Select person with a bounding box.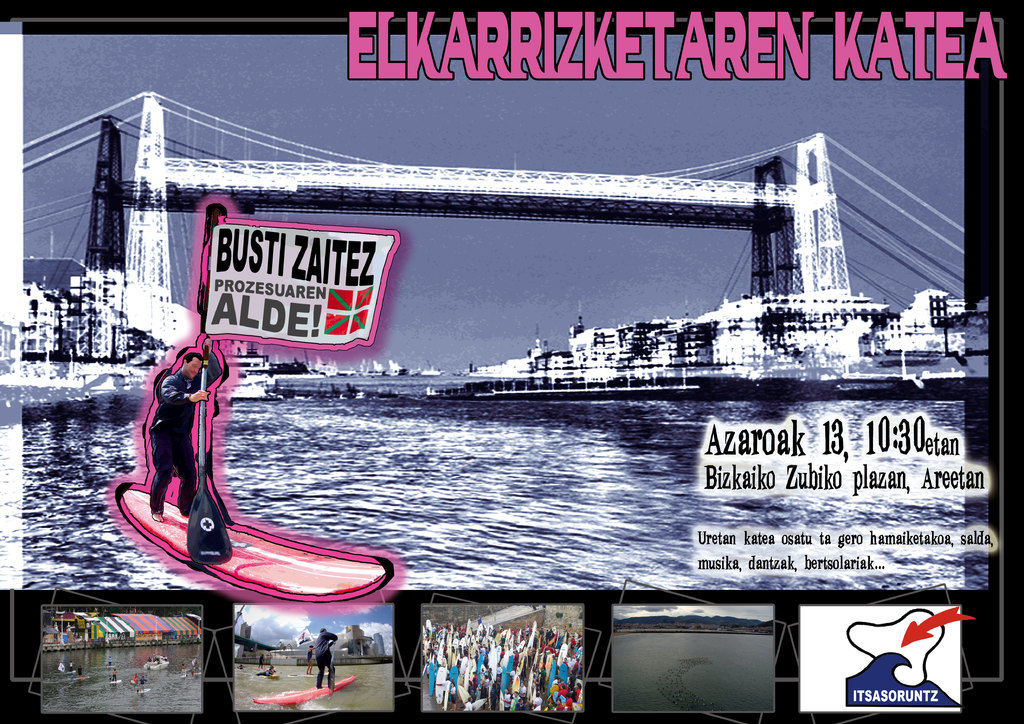
x1=152 y1=345 x2=208 y2=517.
